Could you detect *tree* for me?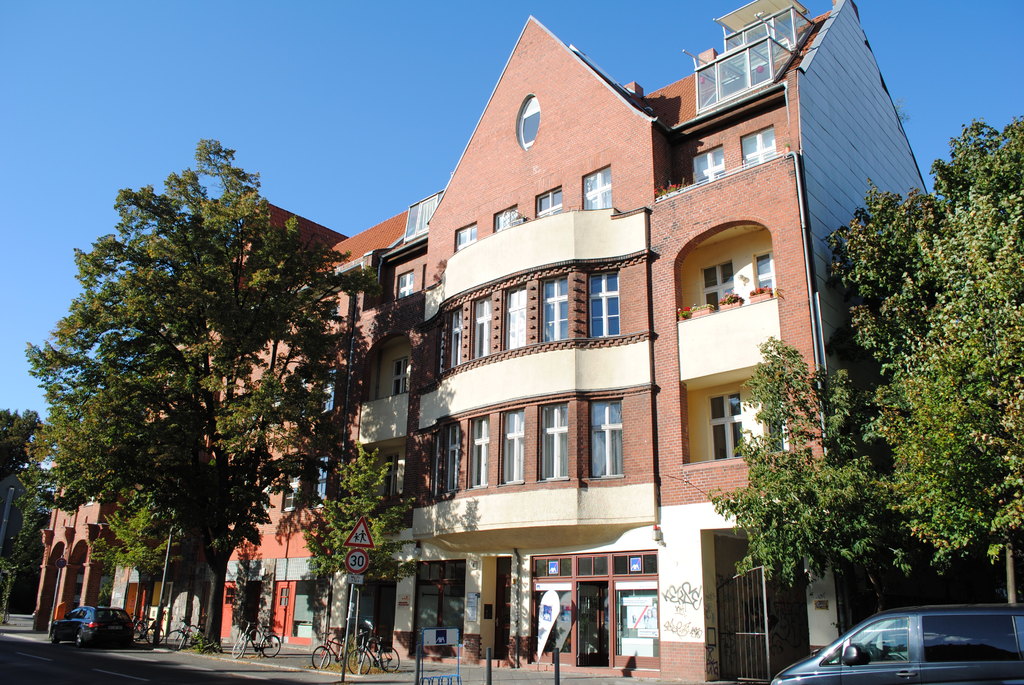
Detection result: box(0, 408, 53, 611).
